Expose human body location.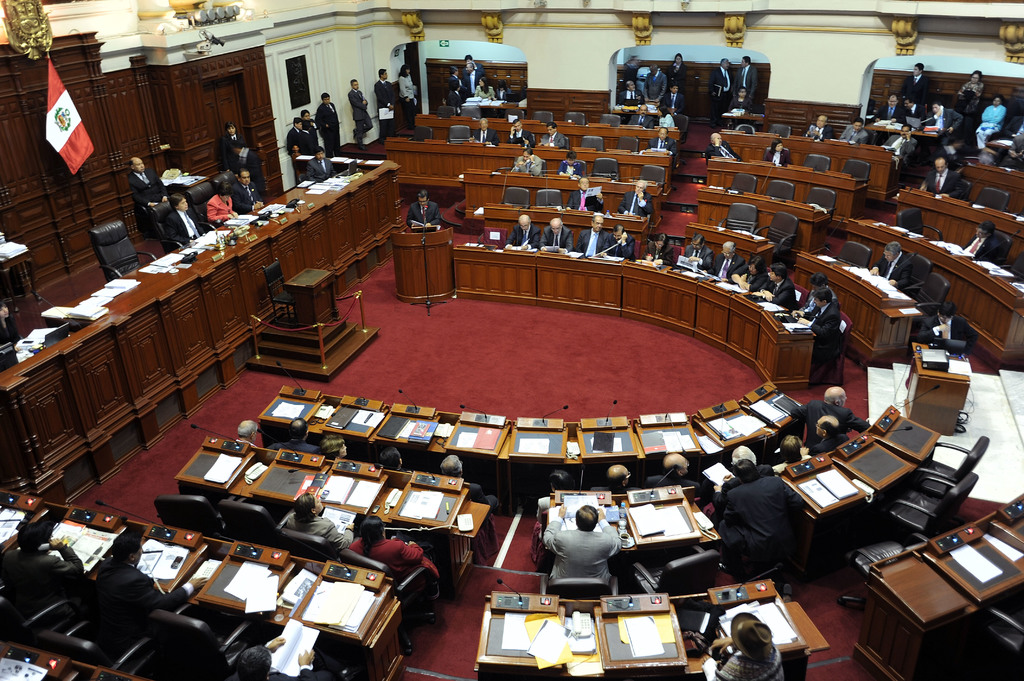
Exposed at x1=471, y1=127, x2=499, y2=145.
